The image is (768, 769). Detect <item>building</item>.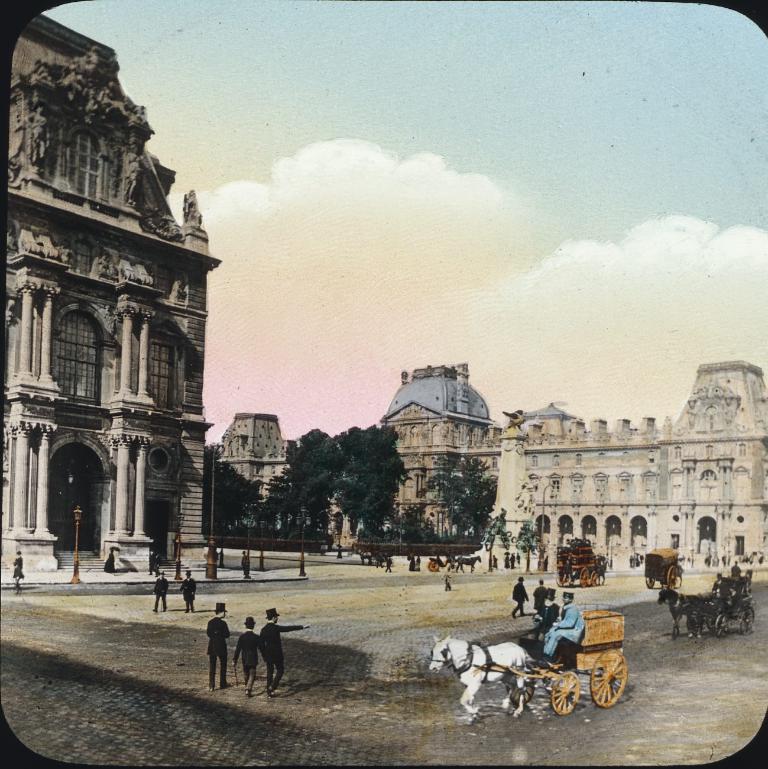
Detection: Rect(500, 362, 767, 564).
